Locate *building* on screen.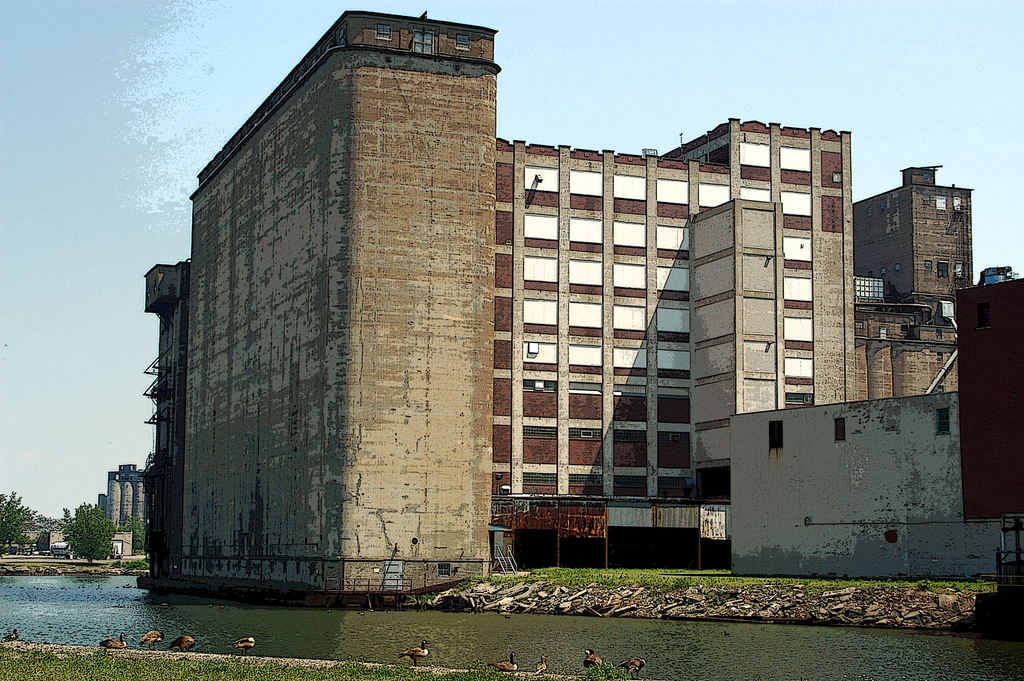
On screen at box(729, 277, 1023, 579).
